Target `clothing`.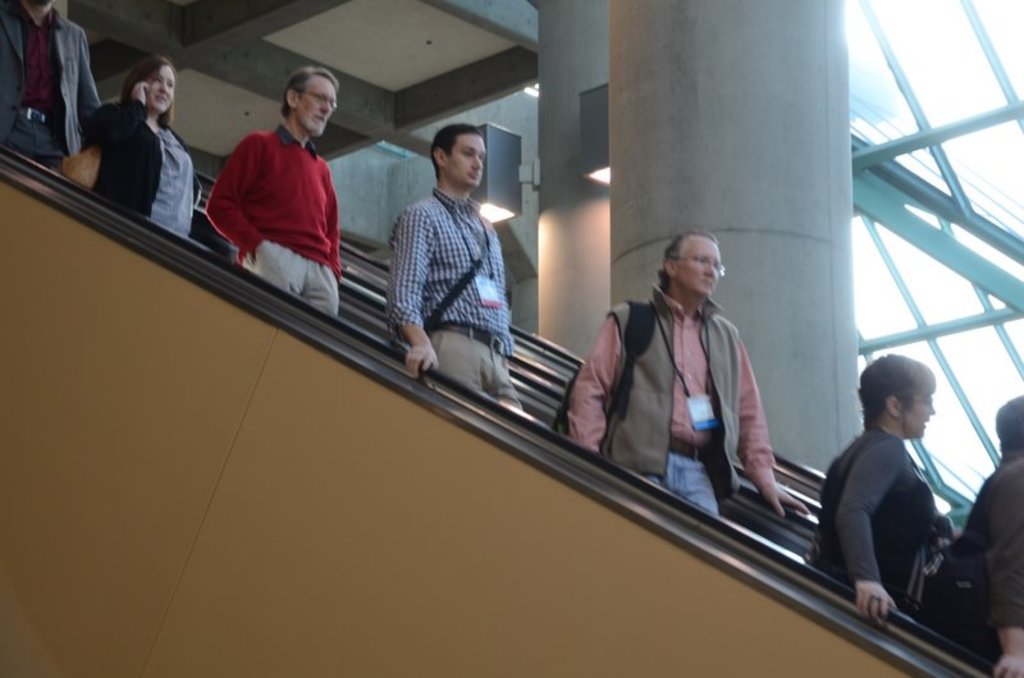
Target region: 927, 446, 1023, 656.
